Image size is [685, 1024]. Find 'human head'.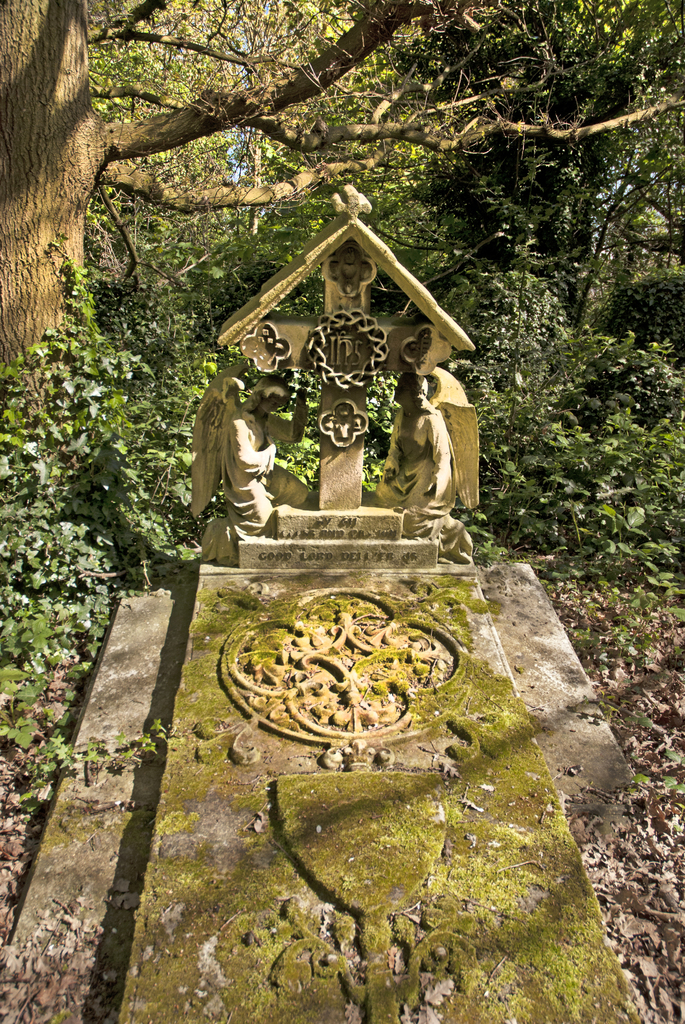
(256,379,291,414).
